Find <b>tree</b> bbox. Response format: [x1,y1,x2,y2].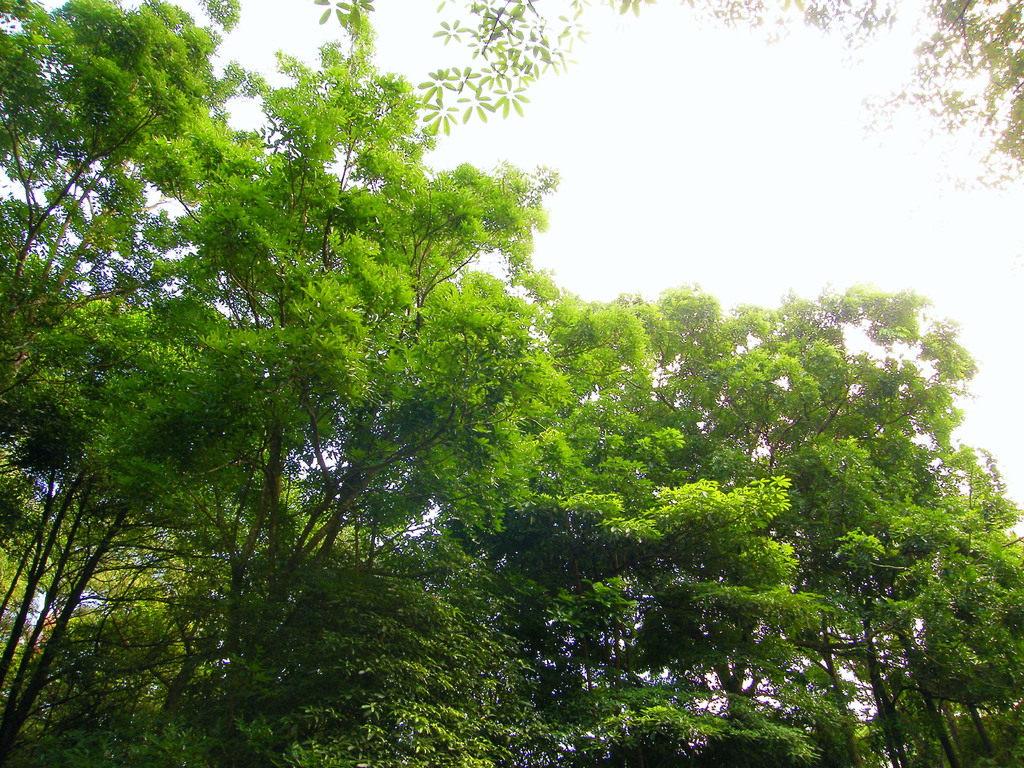
[424,0,1023,175].
